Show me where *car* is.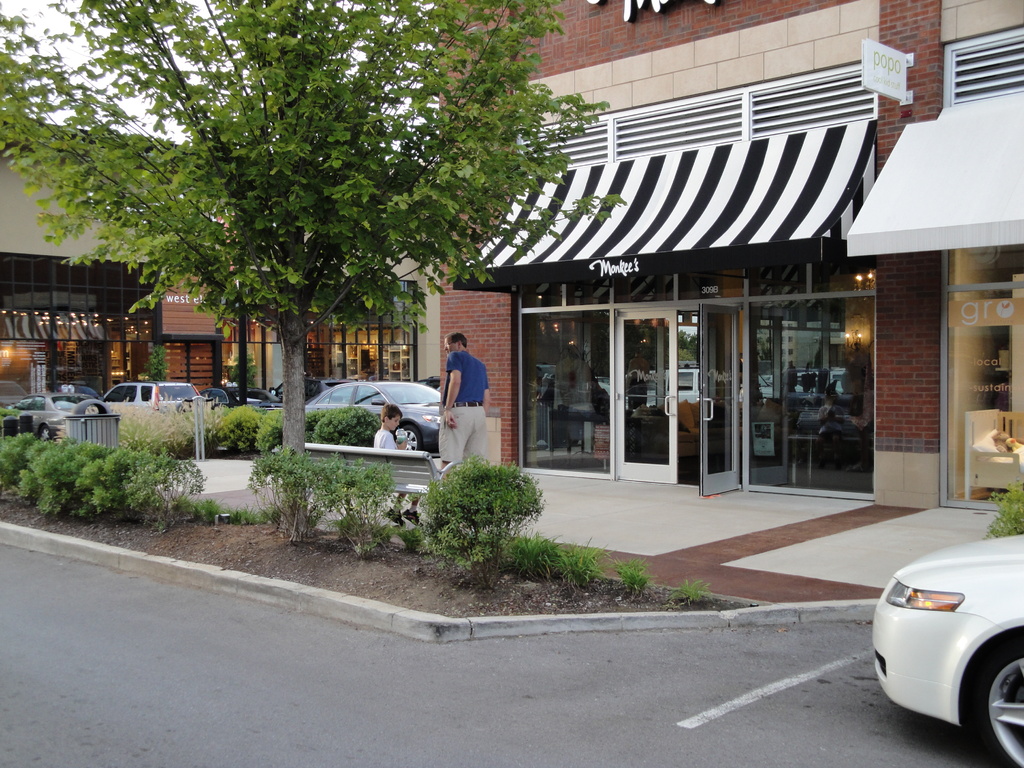
*car* is at select_region(296, 382, 449, 448).
